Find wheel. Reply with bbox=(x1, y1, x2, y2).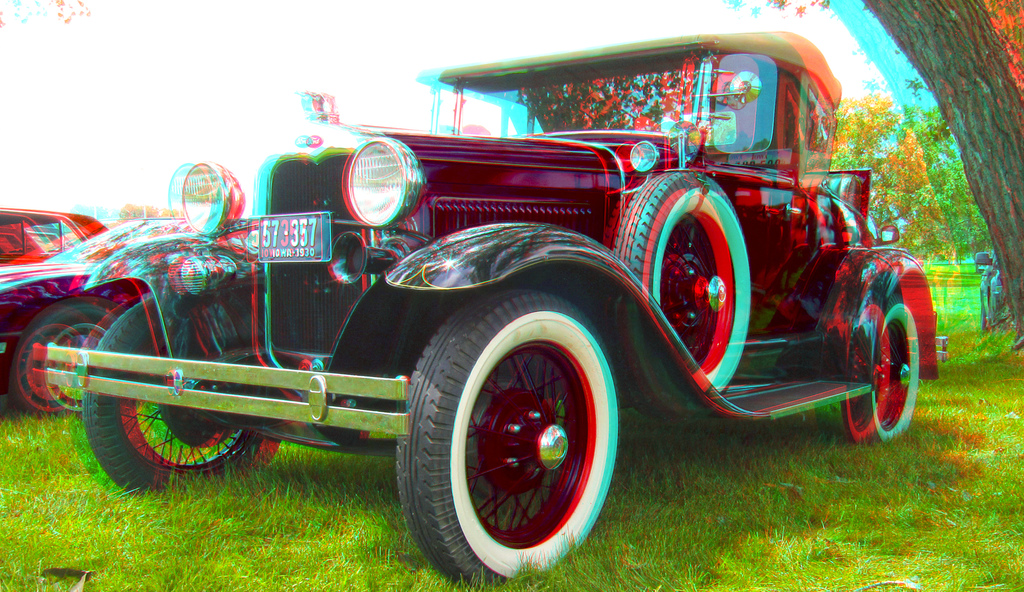
bbox=(77, 296, 282, 499).
